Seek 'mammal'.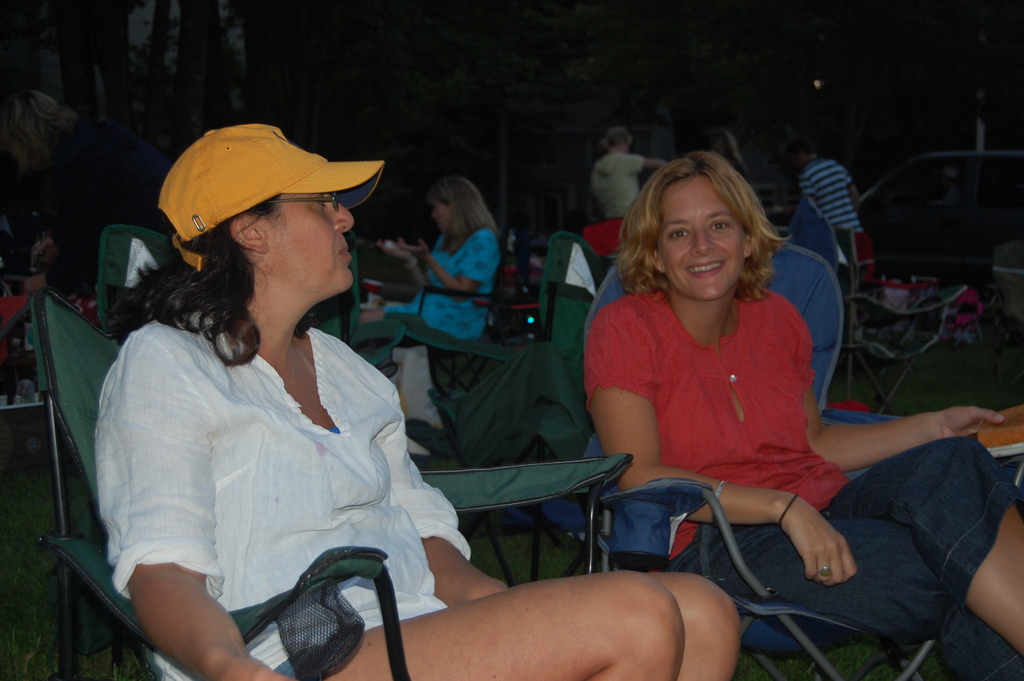
bbox=[0, 86, 182, 299].
